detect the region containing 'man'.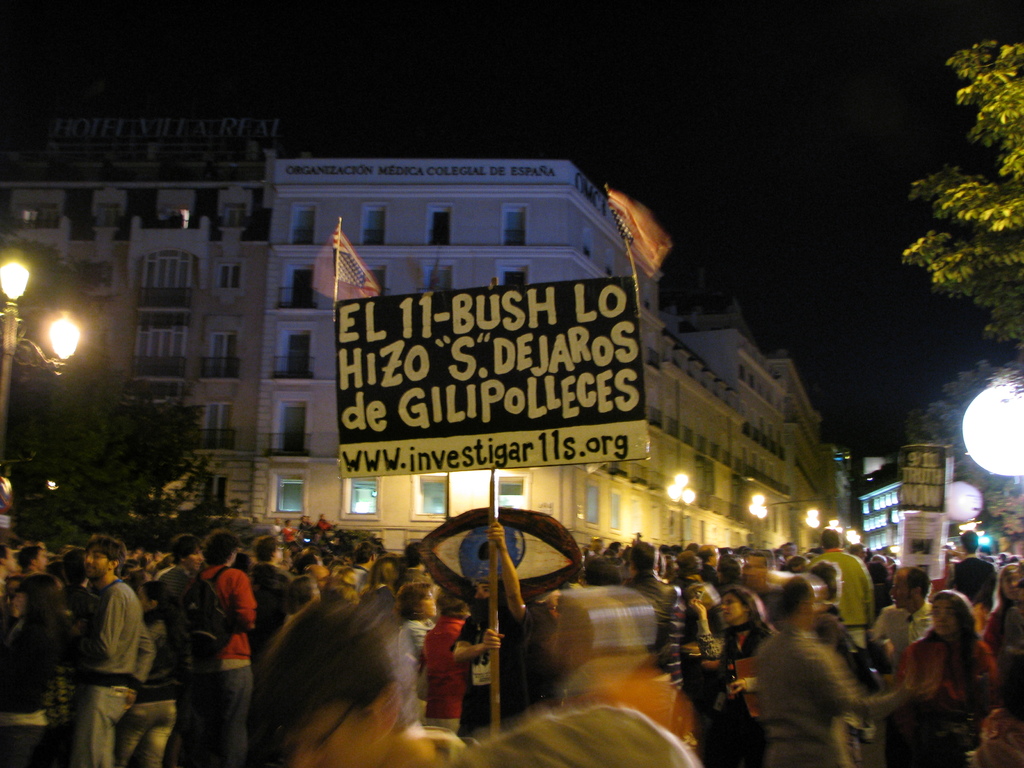
region(813, 526, 876, 646).
